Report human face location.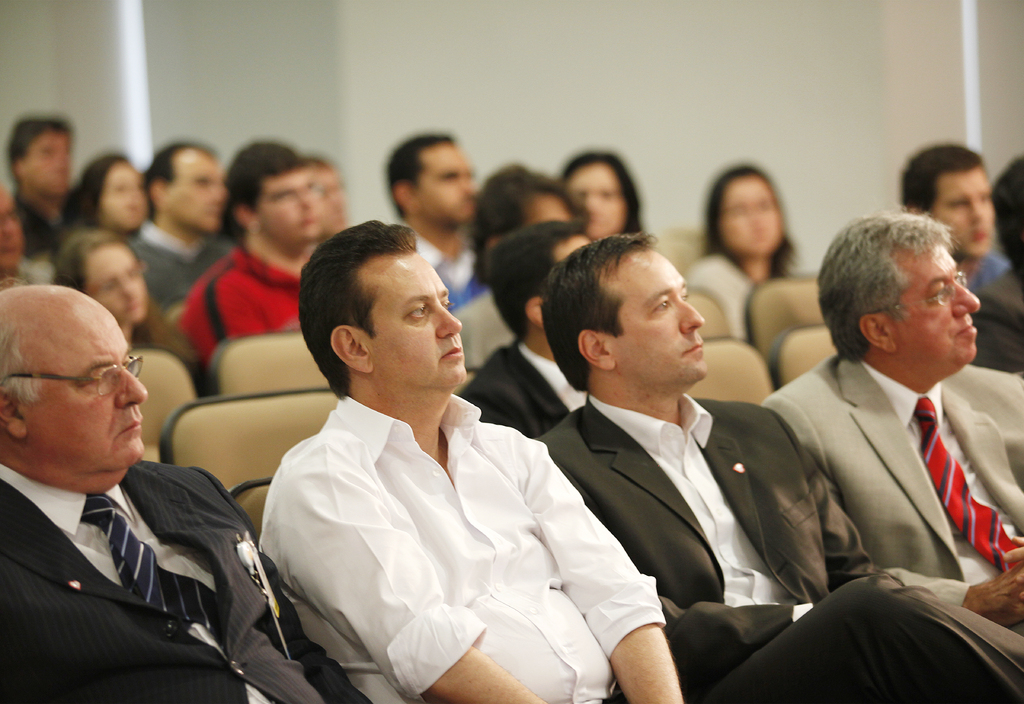
Report: x1=23 y1=297 x2=145 y2=471.
